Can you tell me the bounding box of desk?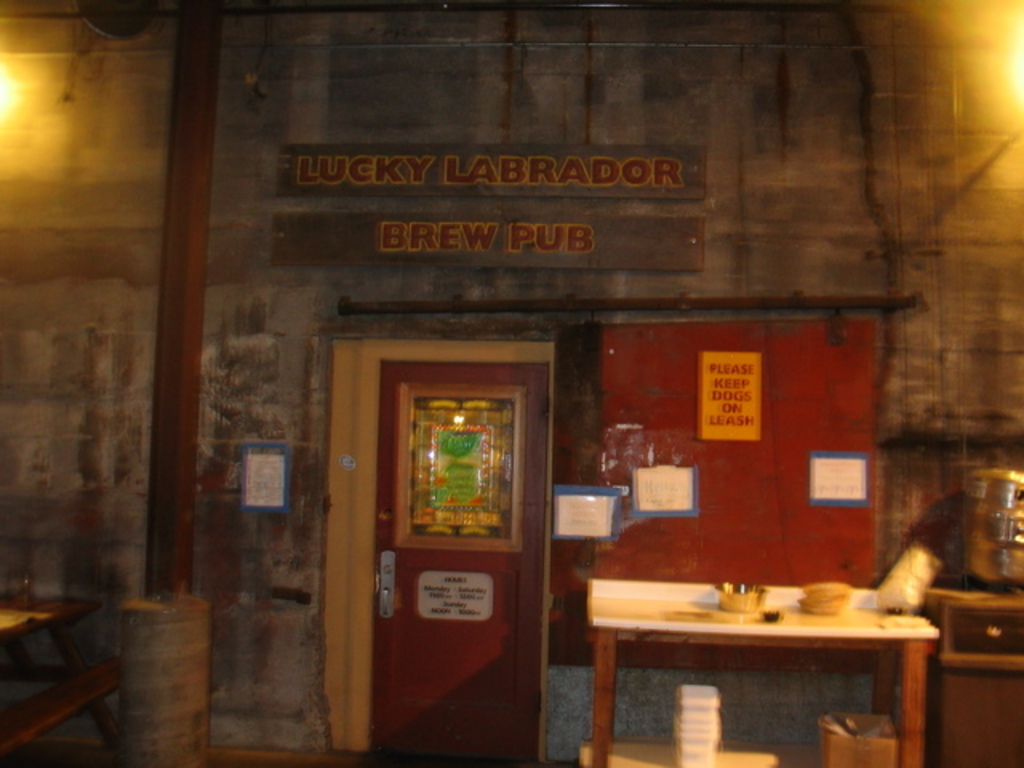
pyautogui.locateOnScreen(587, 582, 939, 766).
